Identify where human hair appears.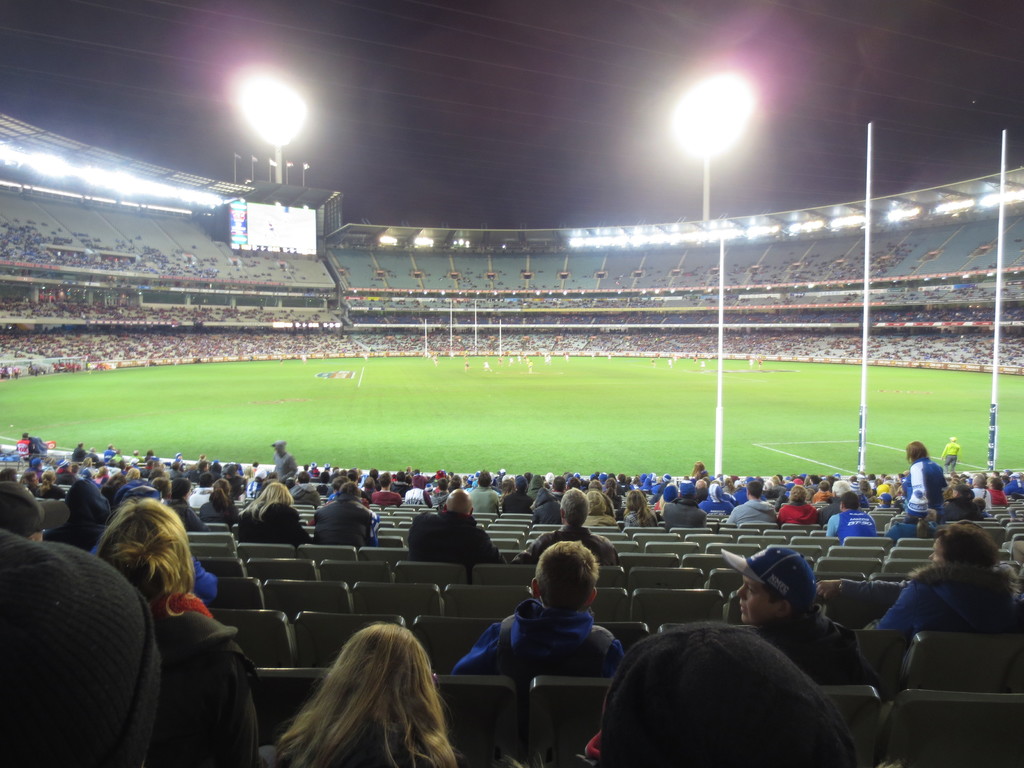
Appears at [764, 586, 784, 602].
